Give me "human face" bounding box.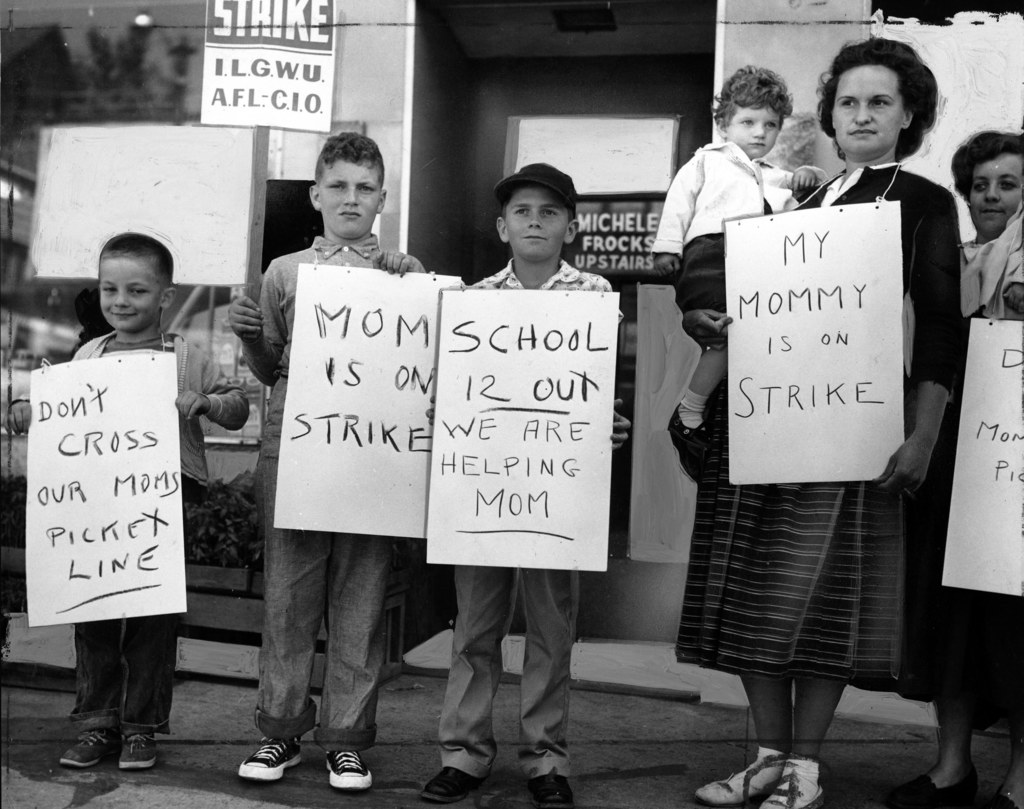
[left=320, top=161, right=378, bottom=237].
